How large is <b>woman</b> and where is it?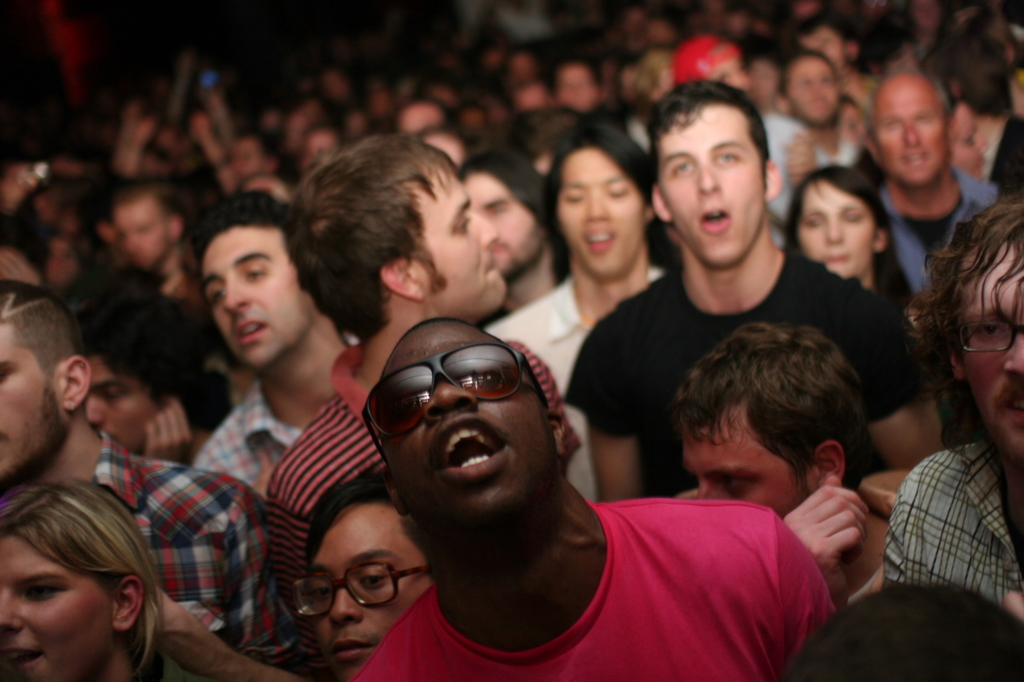
Bounding box: 786:168:916:298.
